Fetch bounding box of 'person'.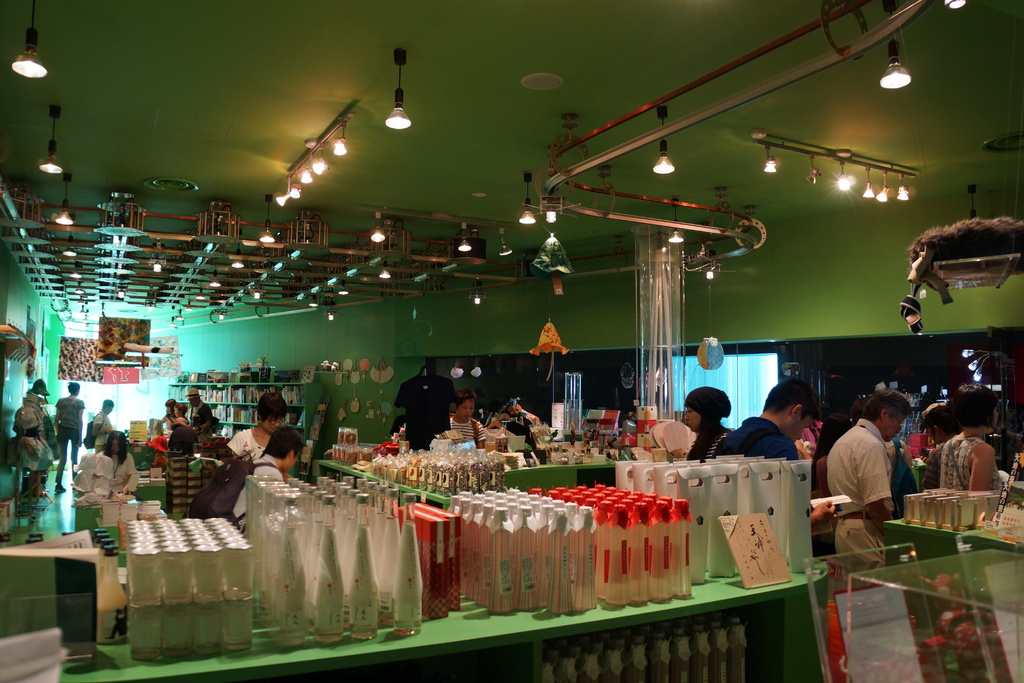
Bbox: pyautogui.locateOnScreen(456, 386, 488, 449).
